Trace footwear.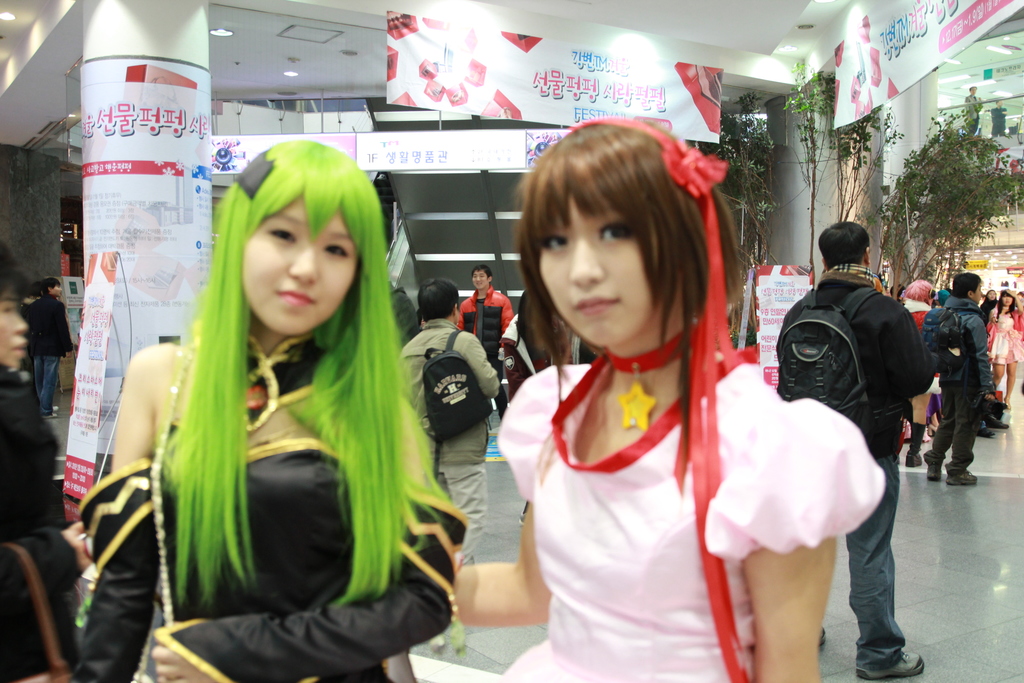
Traced to box=[902, 453, 922, 468].
